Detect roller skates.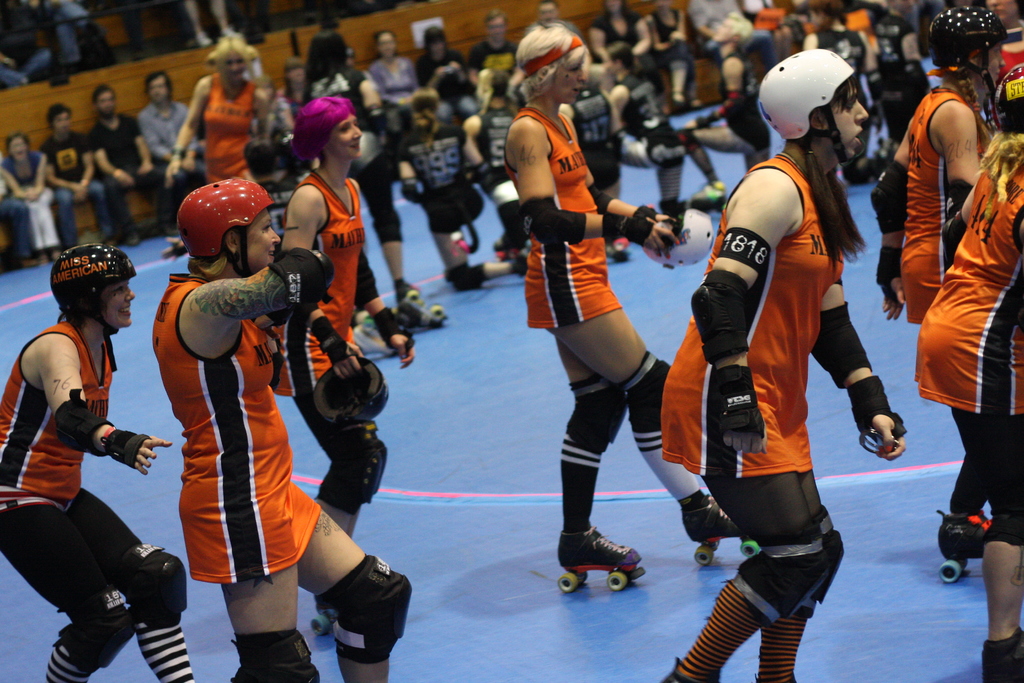
Detected at (x1=694, y1=186, x2=728, y2=210).
